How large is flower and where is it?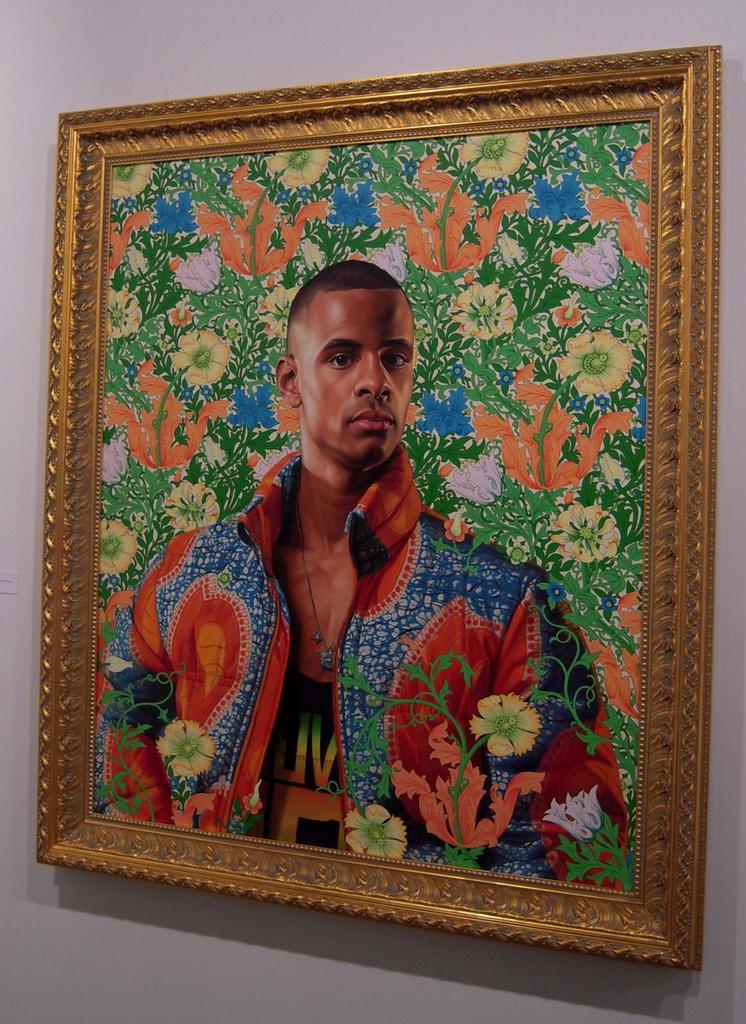
Bounding box: x1=553 y1=494 x2=621 y2=559.
